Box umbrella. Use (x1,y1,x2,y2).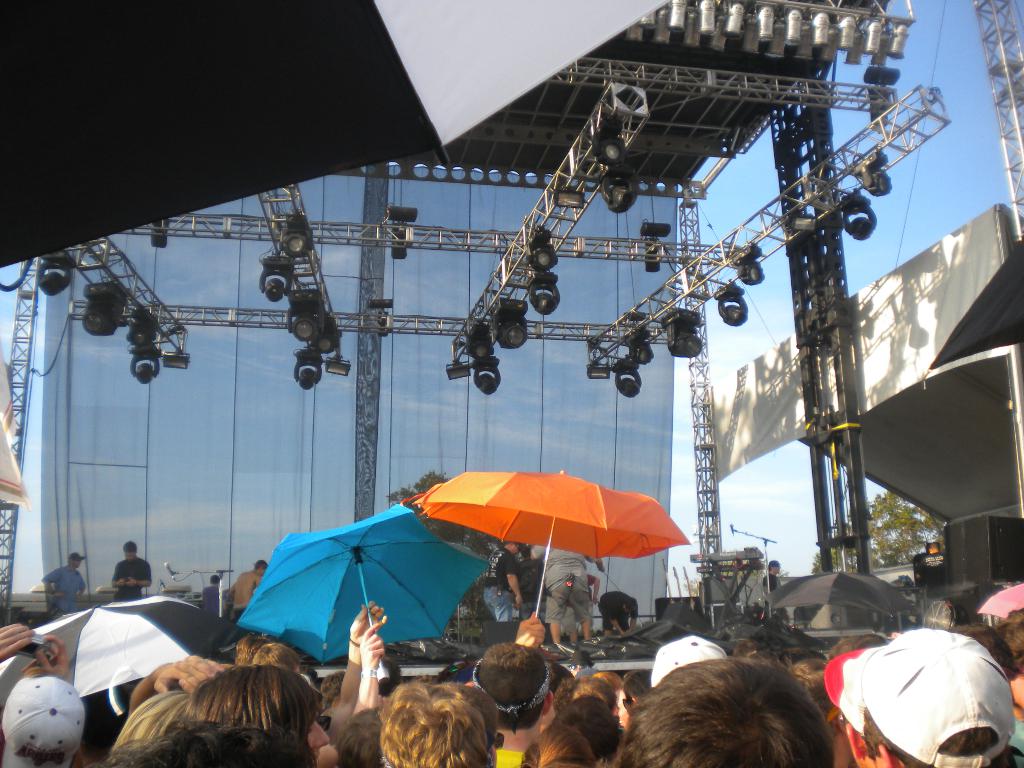
(234,503,486,667).
